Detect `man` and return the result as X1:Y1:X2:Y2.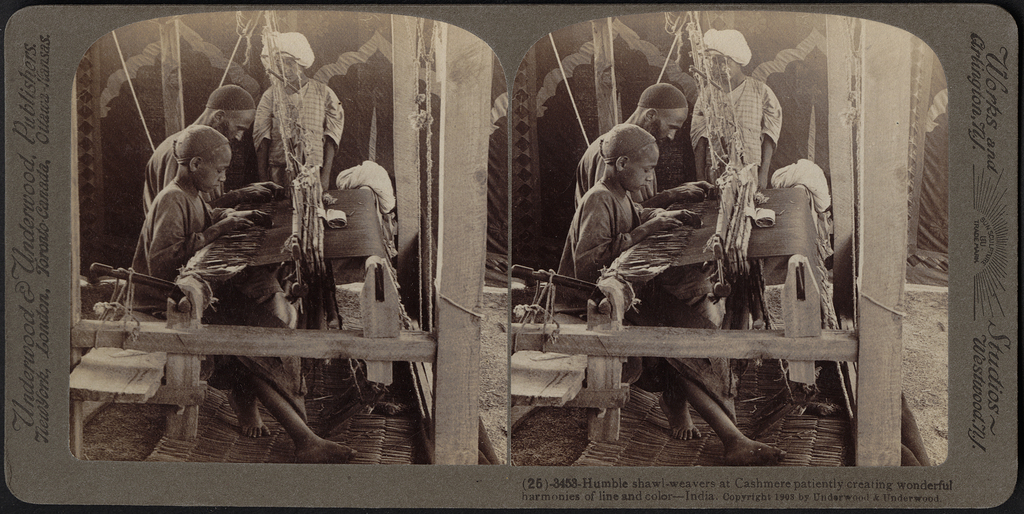
144:82:273:434.
